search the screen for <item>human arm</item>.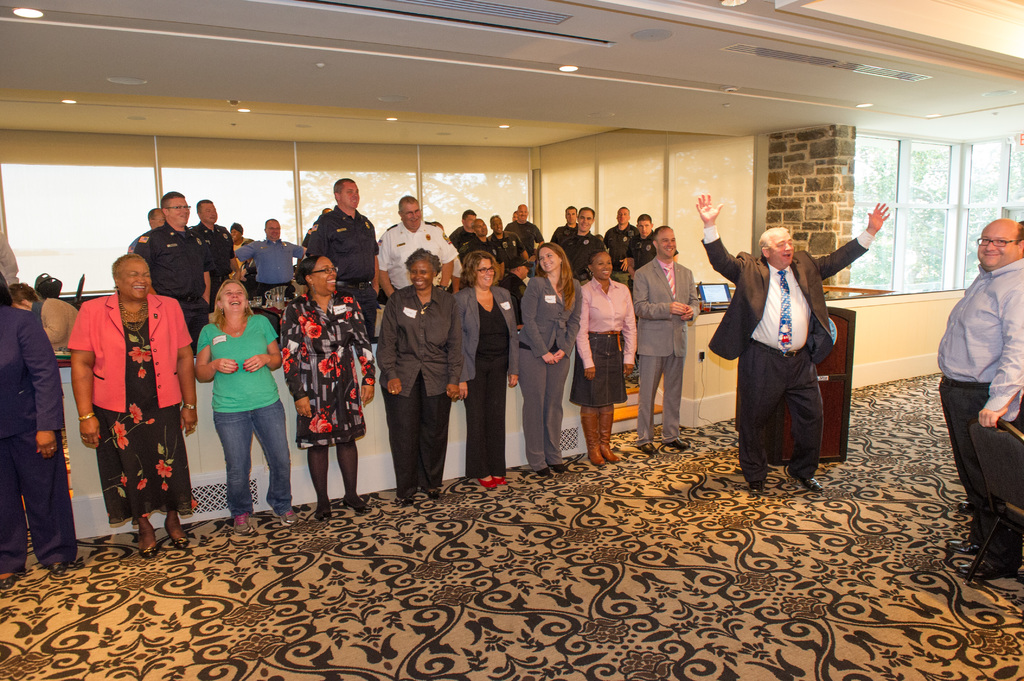
Found at 200 259 214 301.
